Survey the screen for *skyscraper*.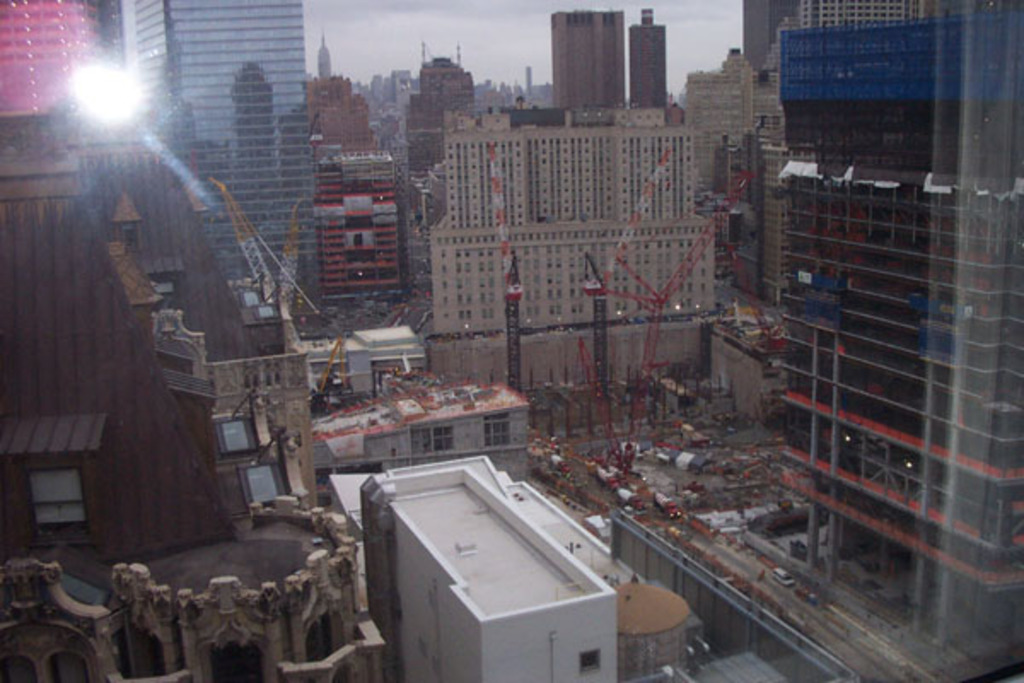
Survey found: <region>777, 0, 1022, 632</region>.
